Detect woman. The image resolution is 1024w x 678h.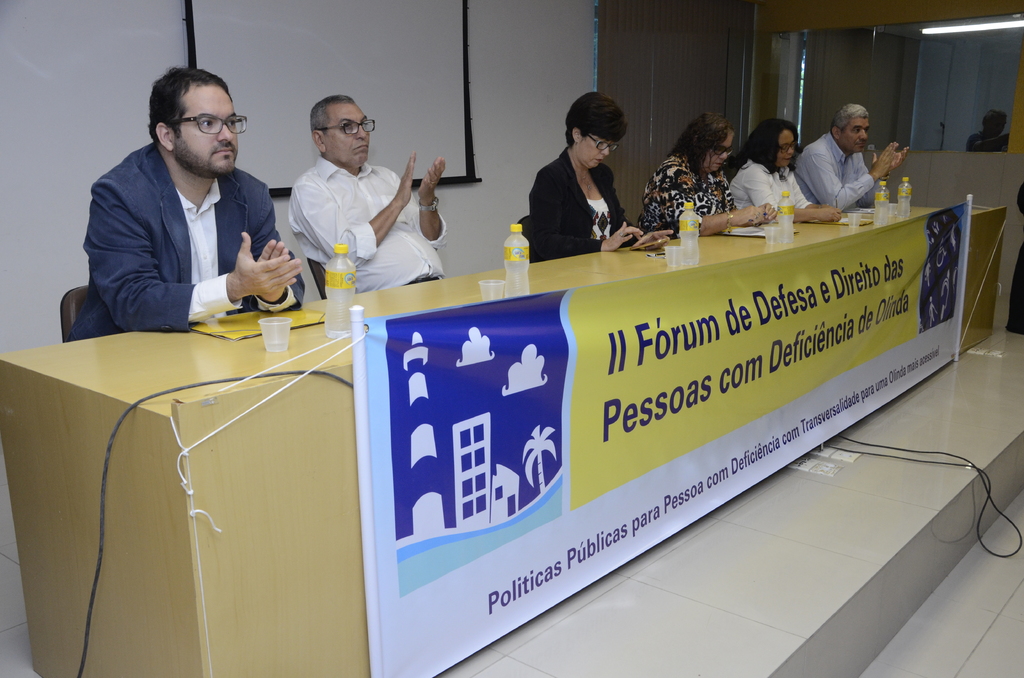
[left=714, top=108, right=845, bottom=222].
